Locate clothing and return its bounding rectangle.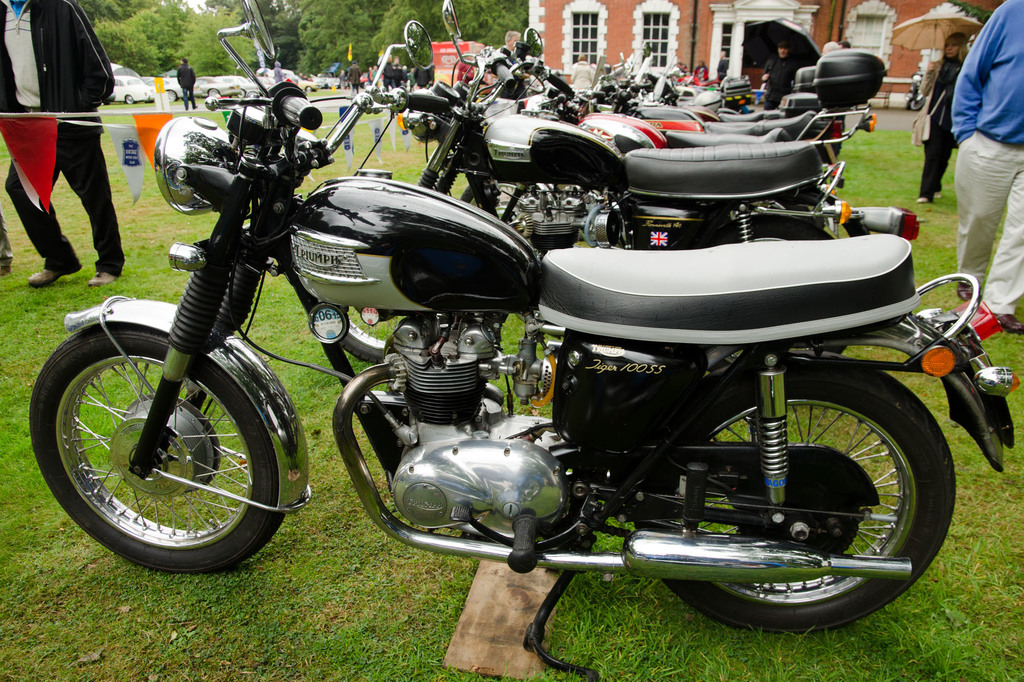
locate(567, 66, 595, 93).
